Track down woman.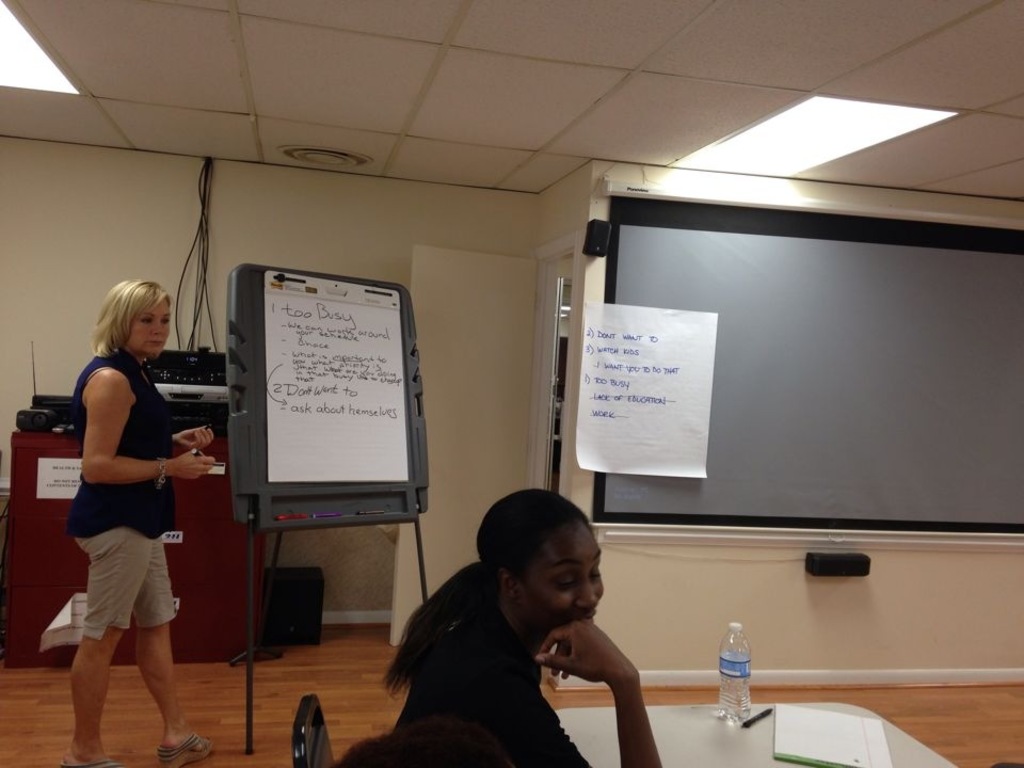
Tracked to rect(340, 484, 666, 767).
